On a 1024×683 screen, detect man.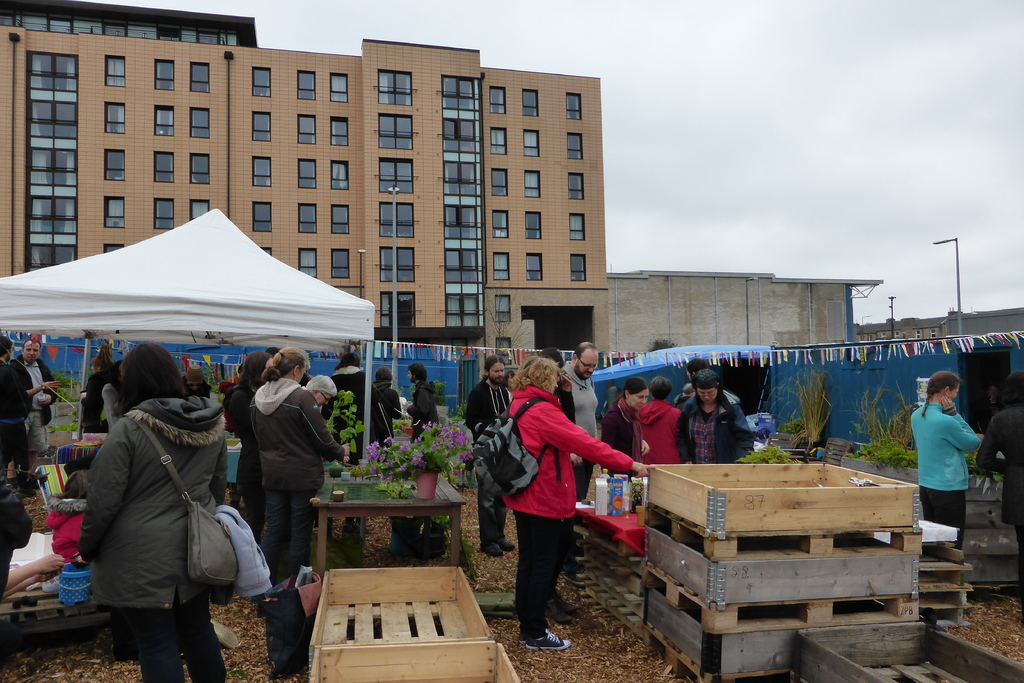
crop(539, 347, 564, 368).
